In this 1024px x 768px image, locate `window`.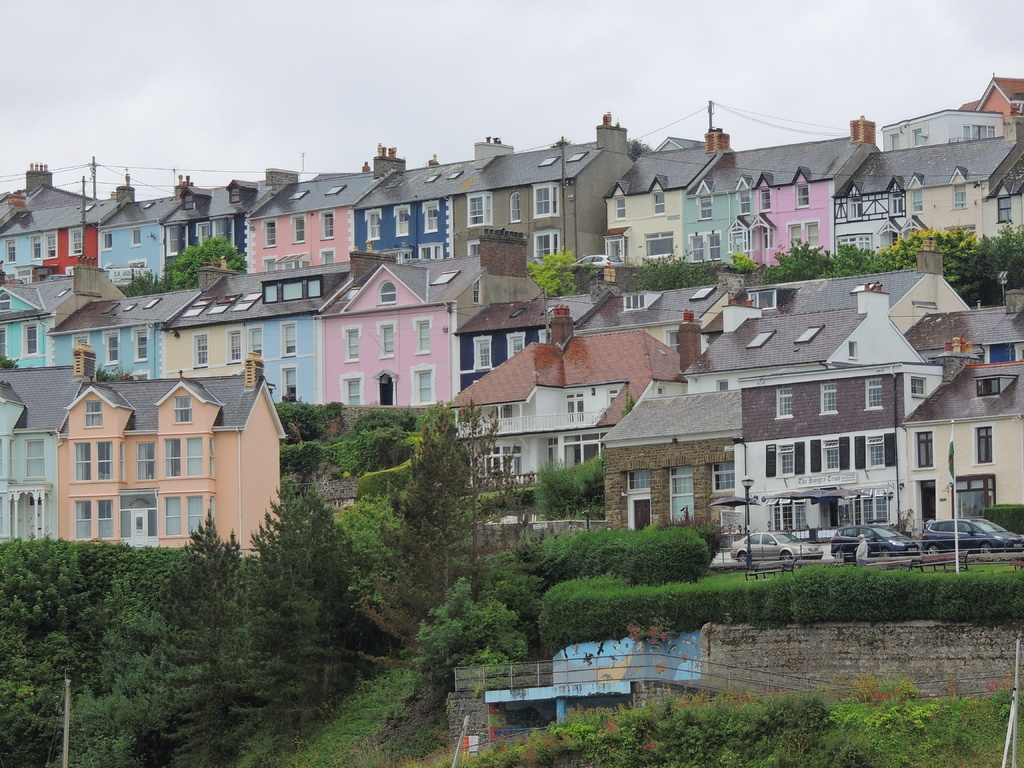
Bounding box: (188, 498, 205, 535).
